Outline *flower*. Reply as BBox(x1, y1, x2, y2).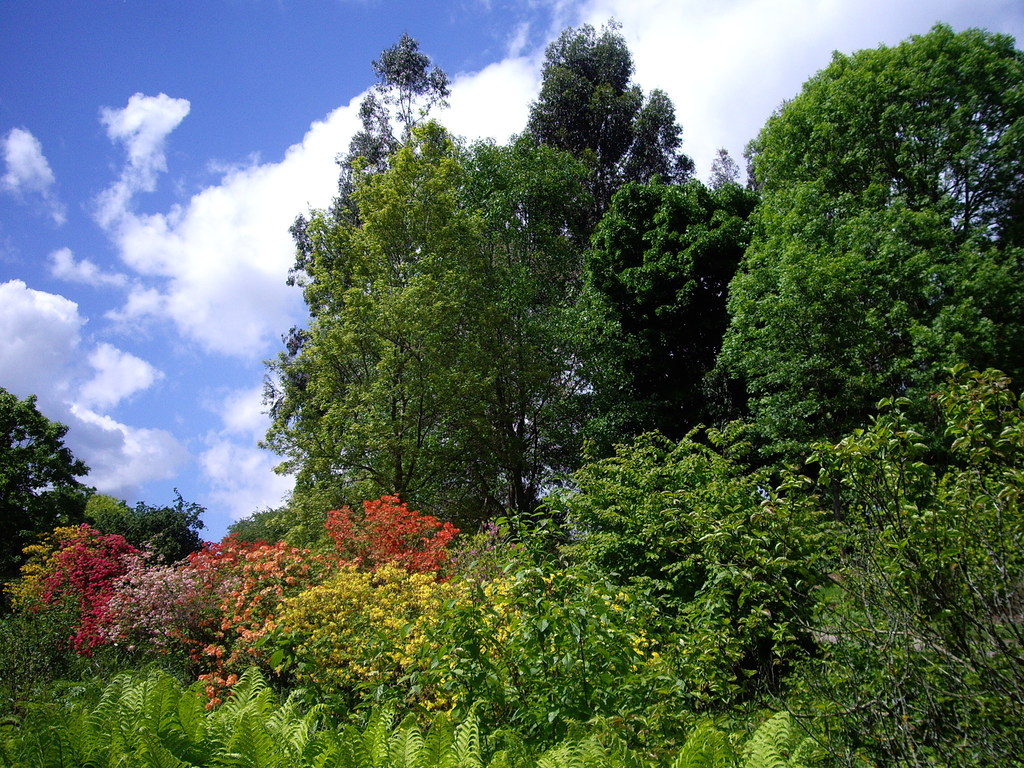
BBox(222, 669, 234, 688).
